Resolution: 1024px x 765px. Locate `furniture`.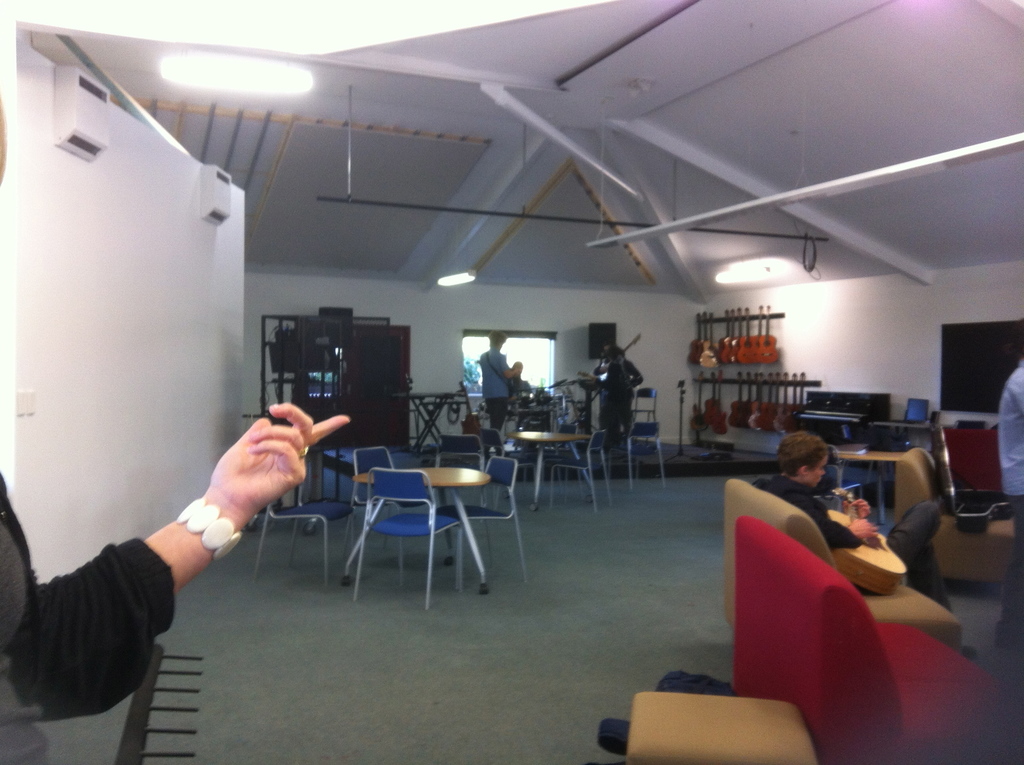
[x1=340, y1=463, x2=495, y2=599].
